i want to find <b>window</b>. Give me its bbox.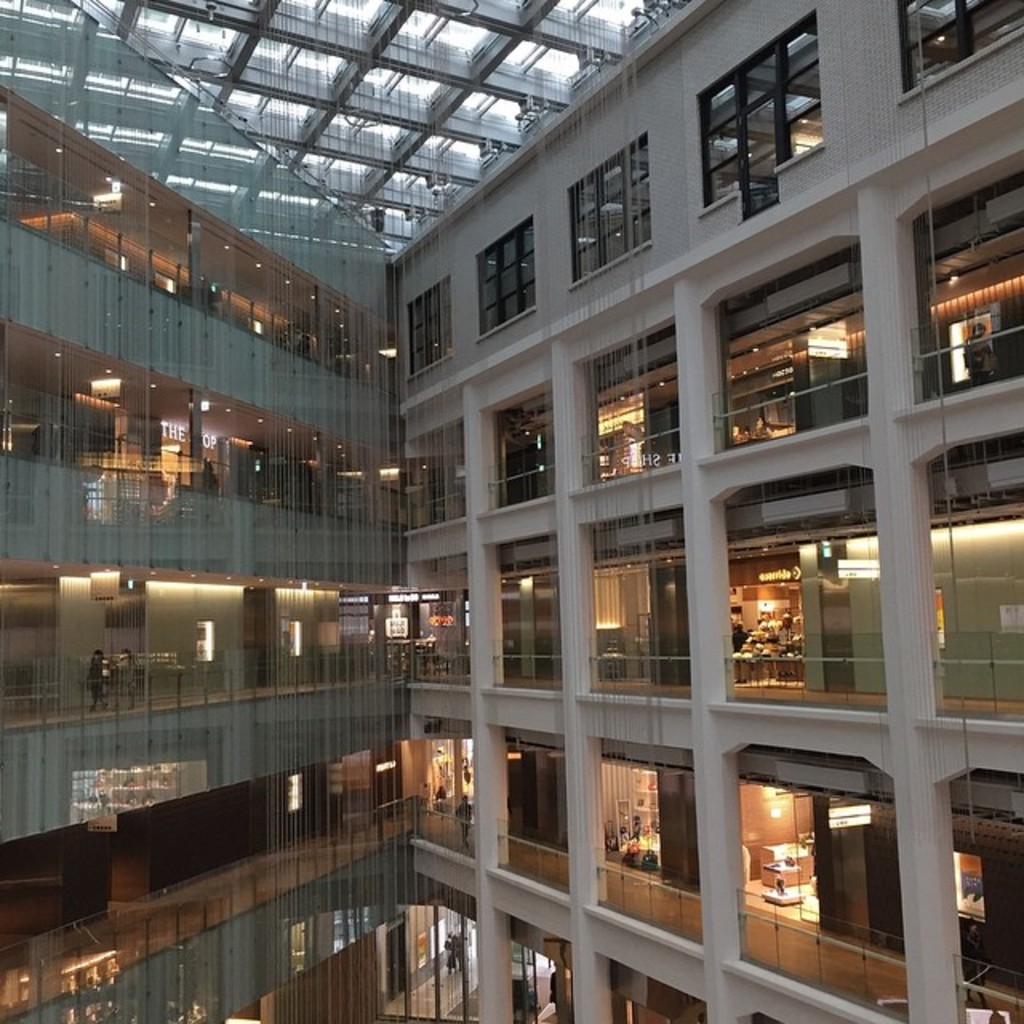
locate(581, 514, 693, 707).
